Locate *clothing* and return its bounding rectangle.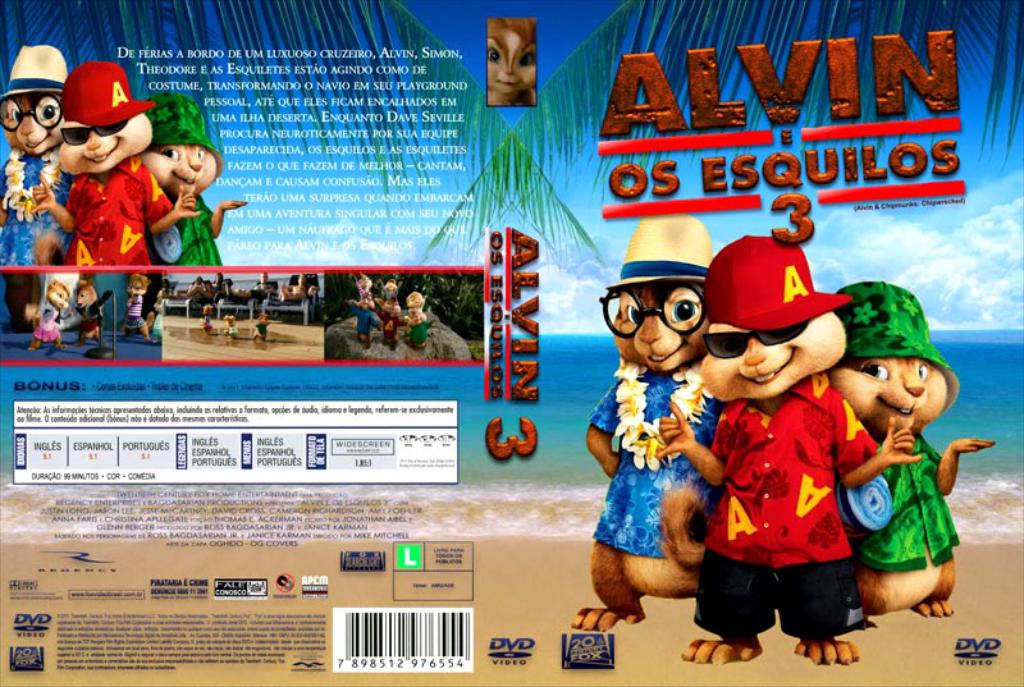
crop(0, 143, 69, 267).
